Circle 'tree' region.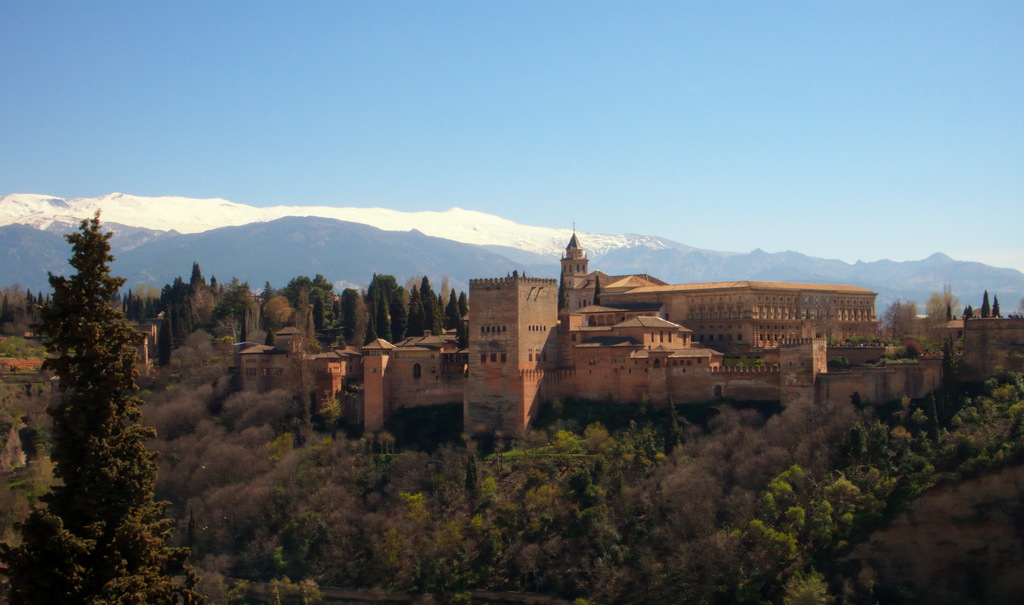
Region: select_region(918, 284, 960, 355).
